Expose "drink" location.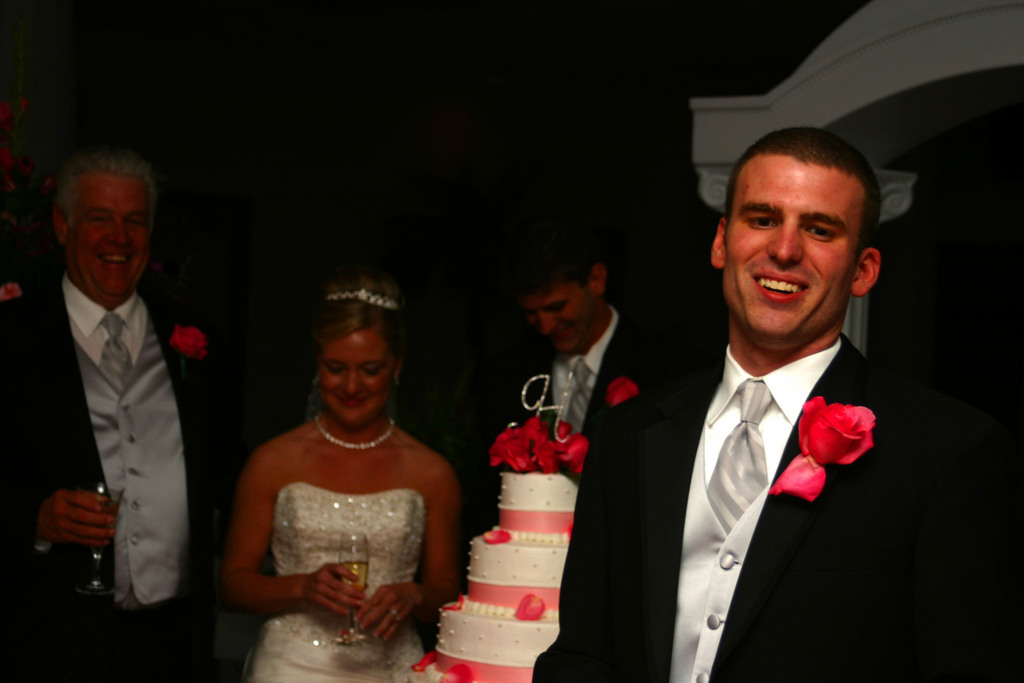
Exposed at crop(338, 562, 368, 595).
